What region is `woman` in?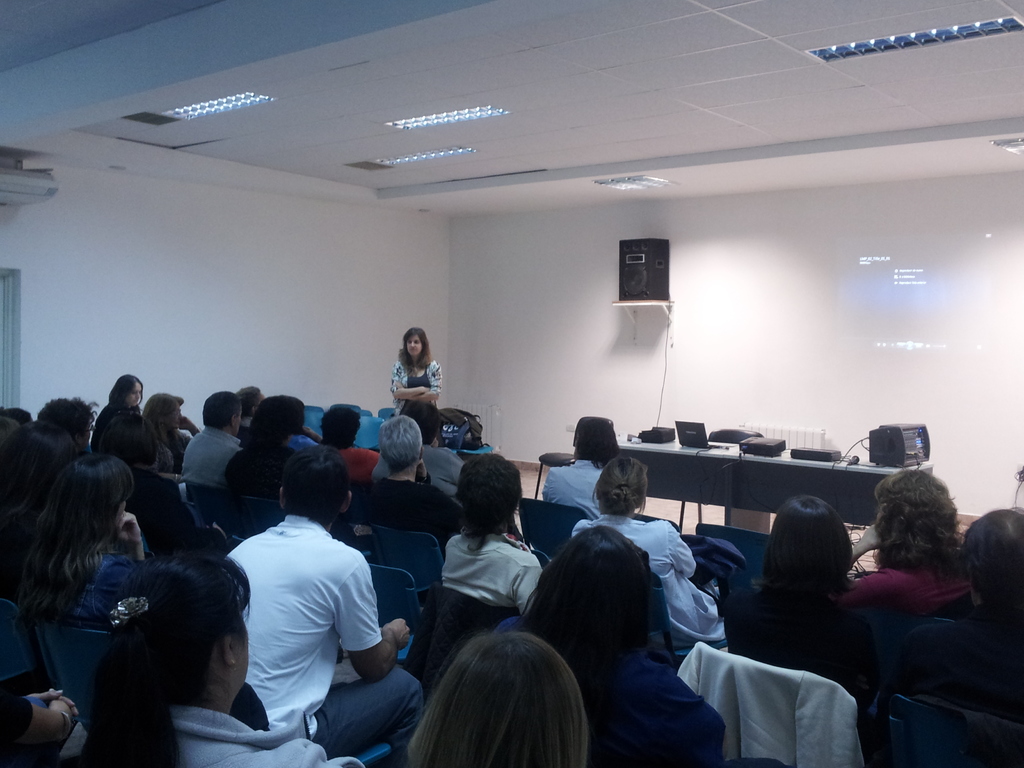
(846,470,970,641).
